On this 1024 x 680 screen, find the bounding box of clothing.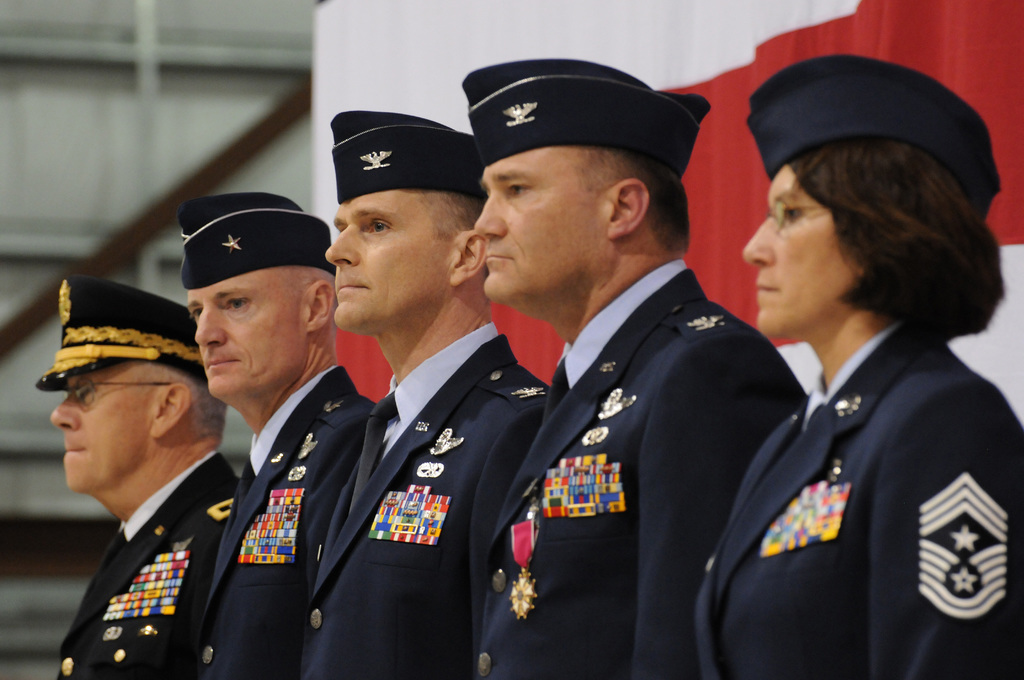
Bounding box: [193, 364, 376, 679].
